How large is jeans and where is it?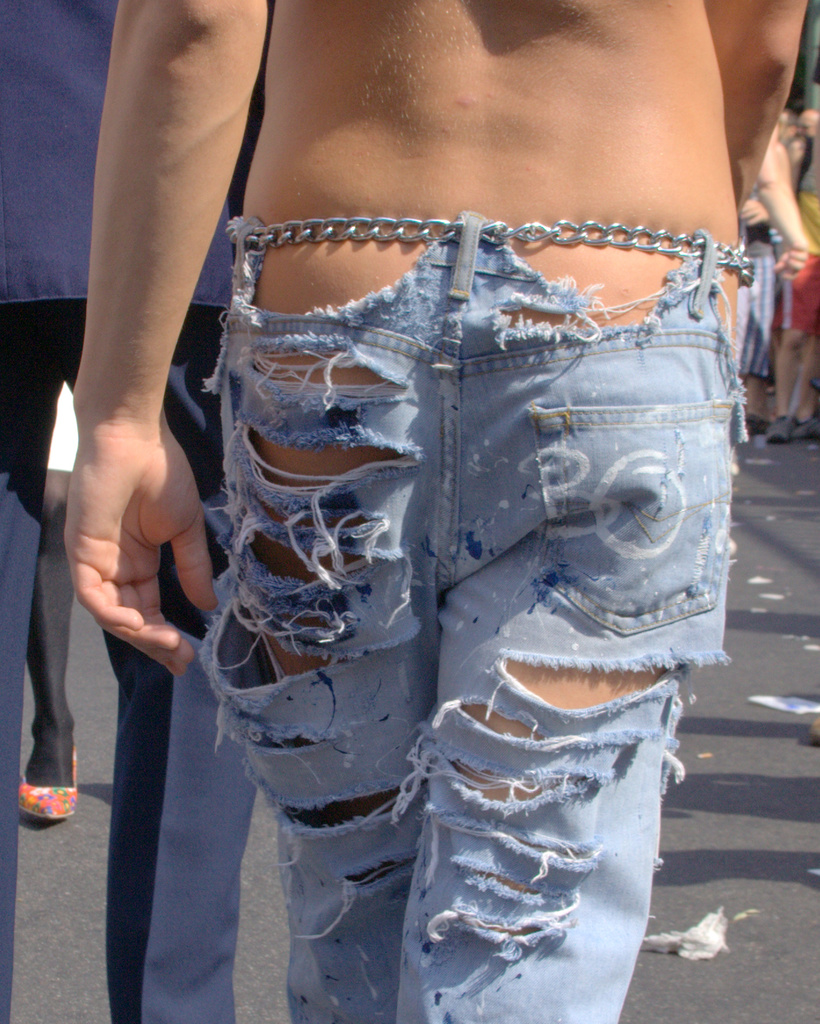
Bounding box: (135,183,729,974).
